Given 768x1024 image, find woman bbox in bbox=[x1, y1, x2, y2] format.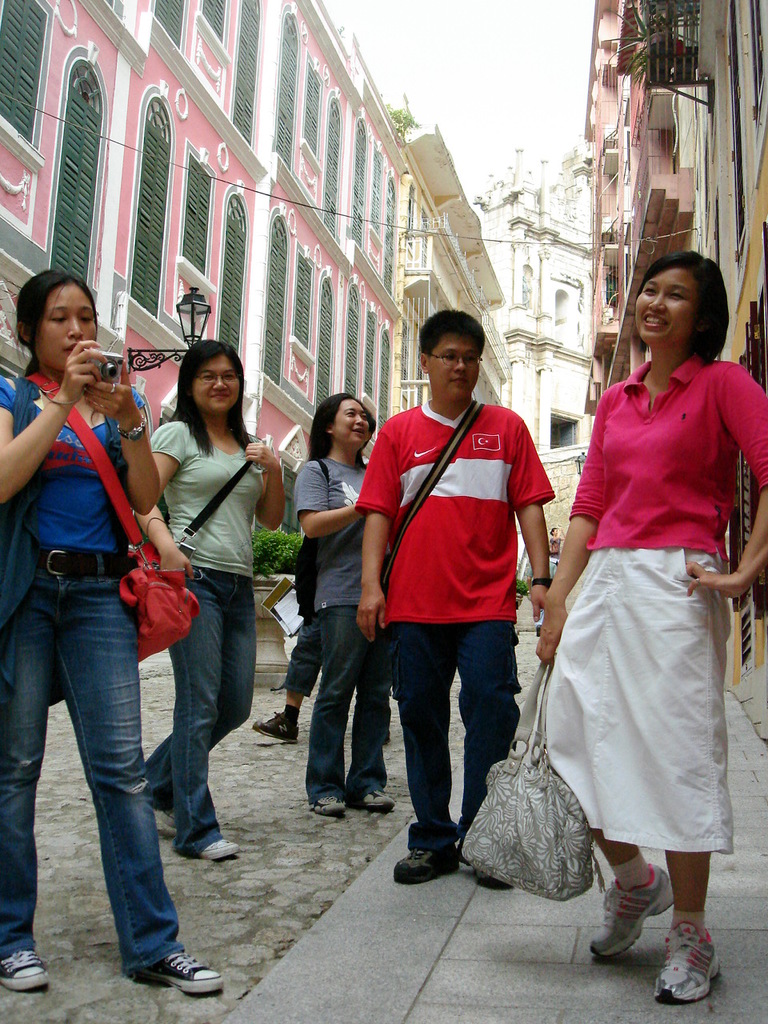
bbox=[123, 337, 288, 869].
